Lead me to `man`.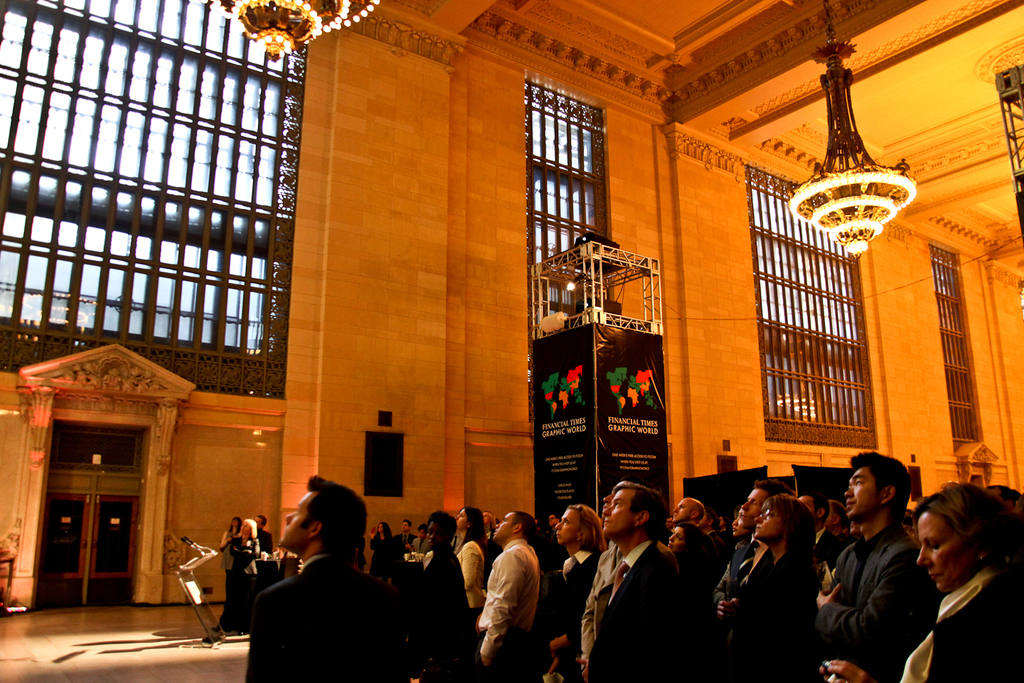
Lead to 253 515 274 552.
